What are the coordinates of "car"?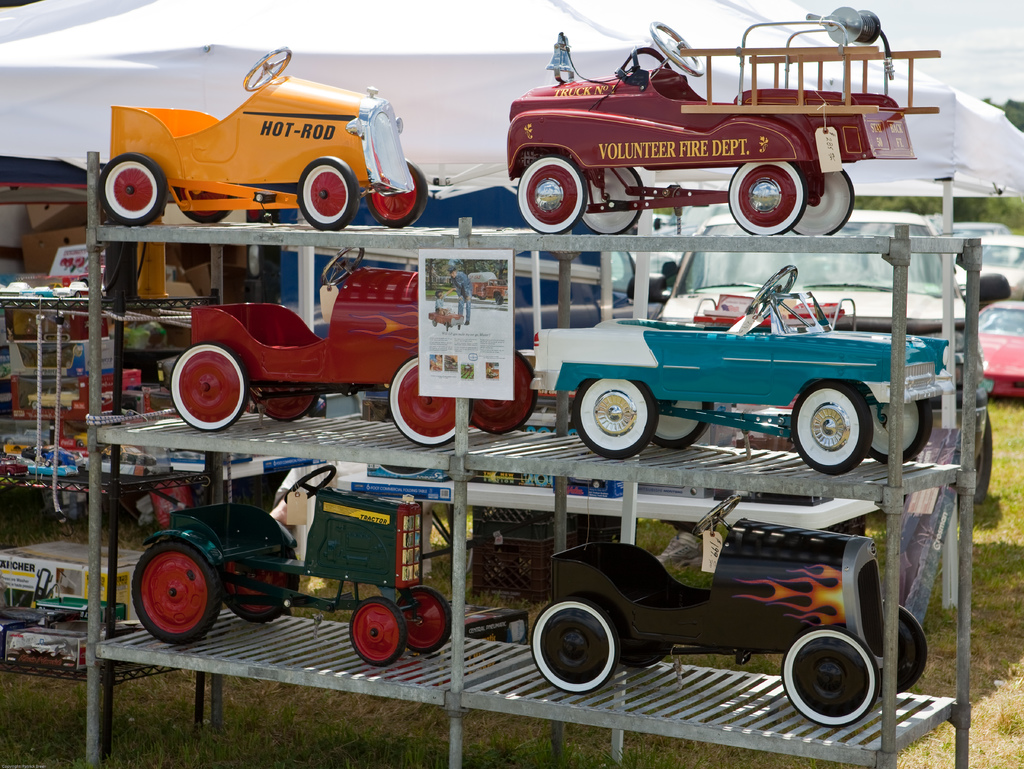
(511,260,638,352).
